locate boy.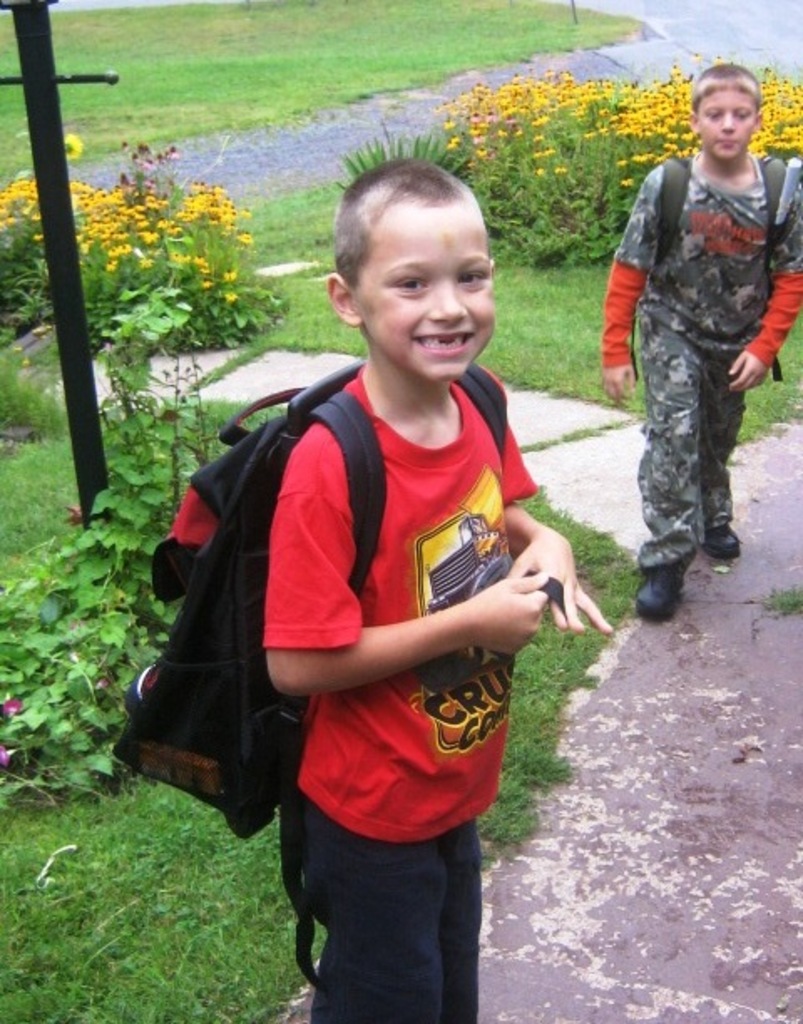
Bounding box: [171, 131, 601, 982].
